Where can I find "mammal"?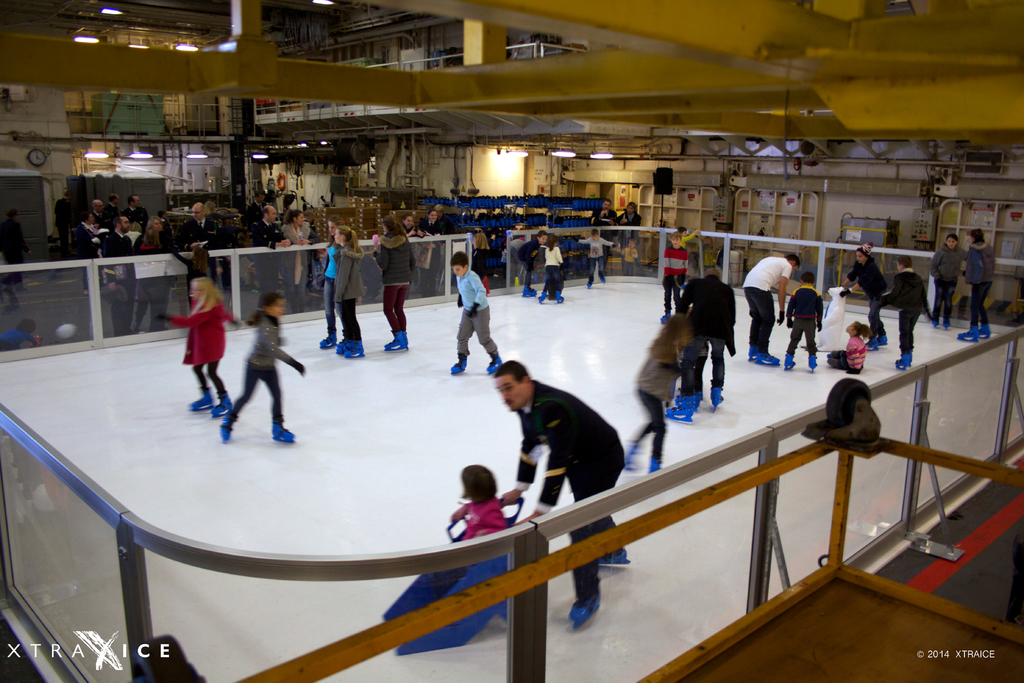
You can find it at 746 251 799 364.
